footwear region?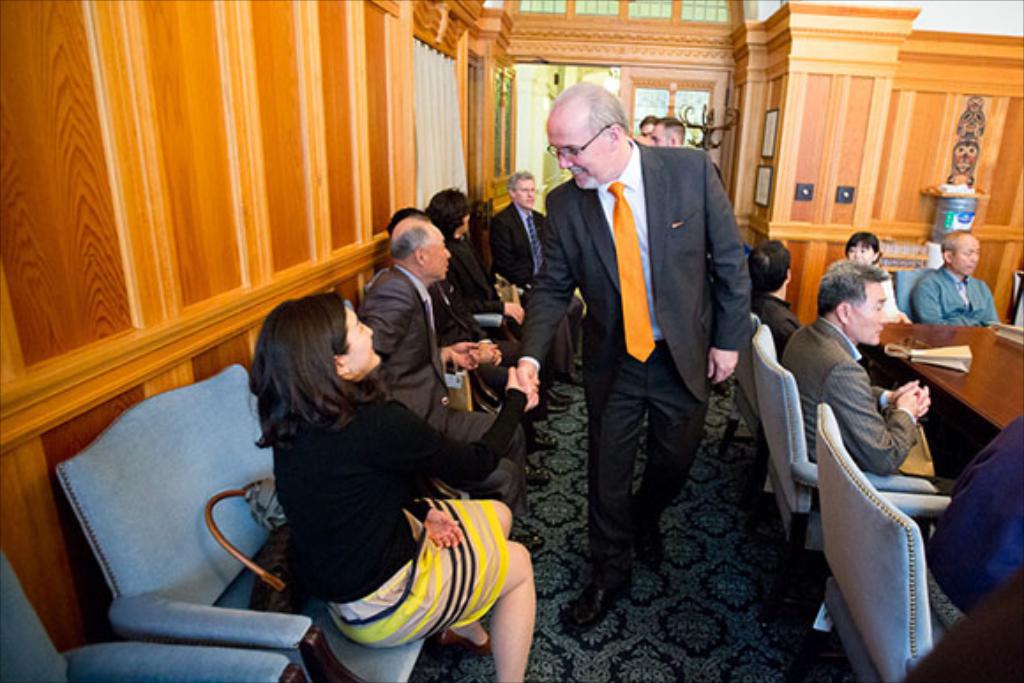
bbox(637, 498, 664, 568)
